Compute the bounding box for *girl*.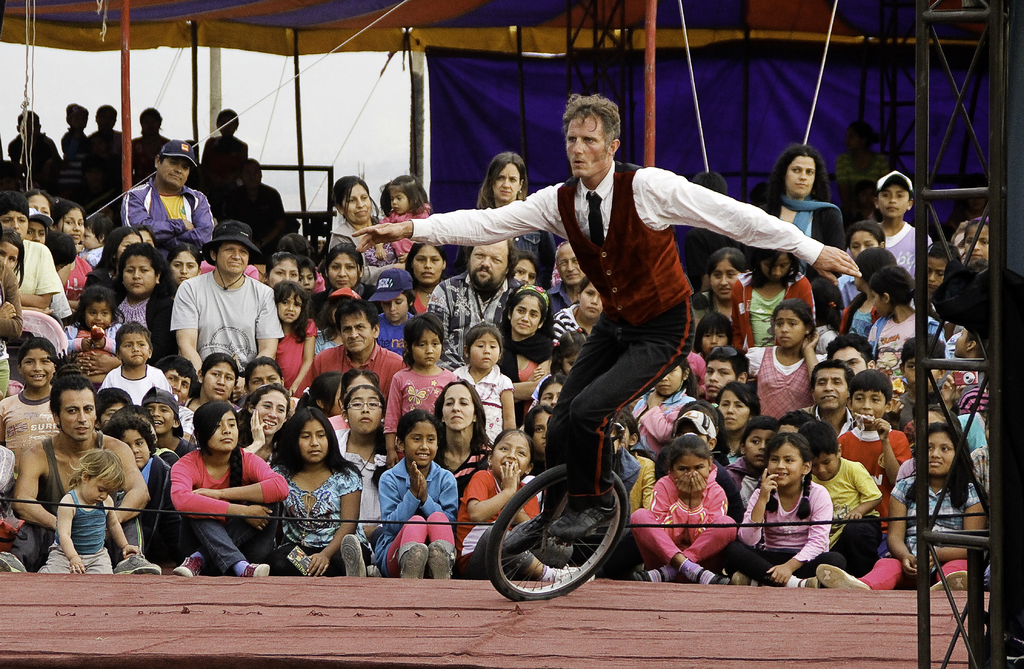
BBox(606, 396, 652, 508).
